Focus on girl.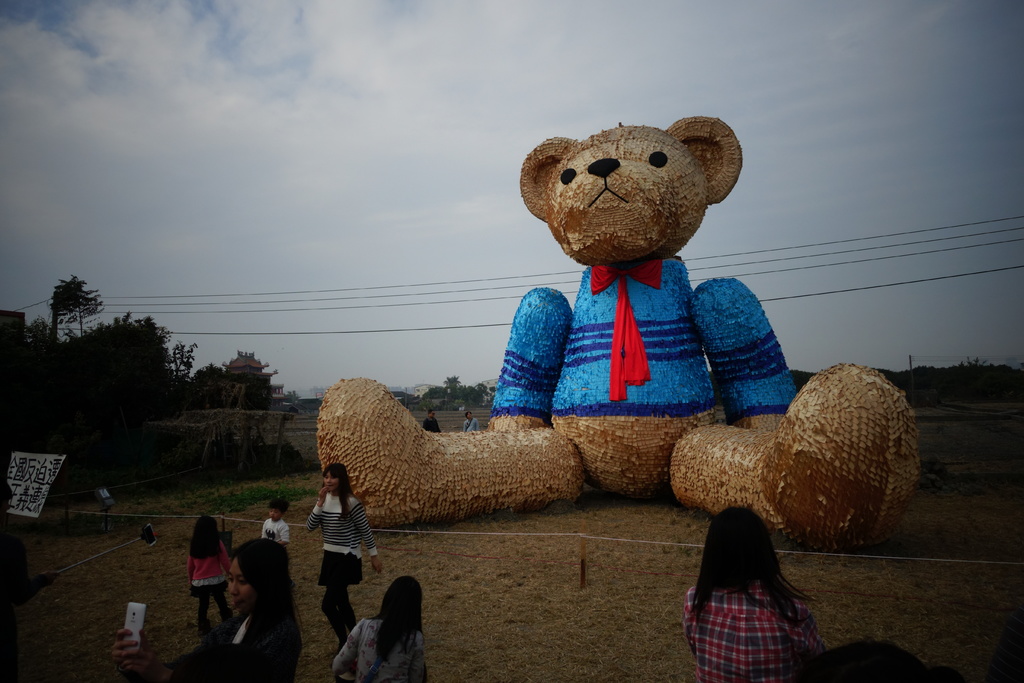
Focused at pyautogui.locateOnScreen(333, 572, 436, 682).
